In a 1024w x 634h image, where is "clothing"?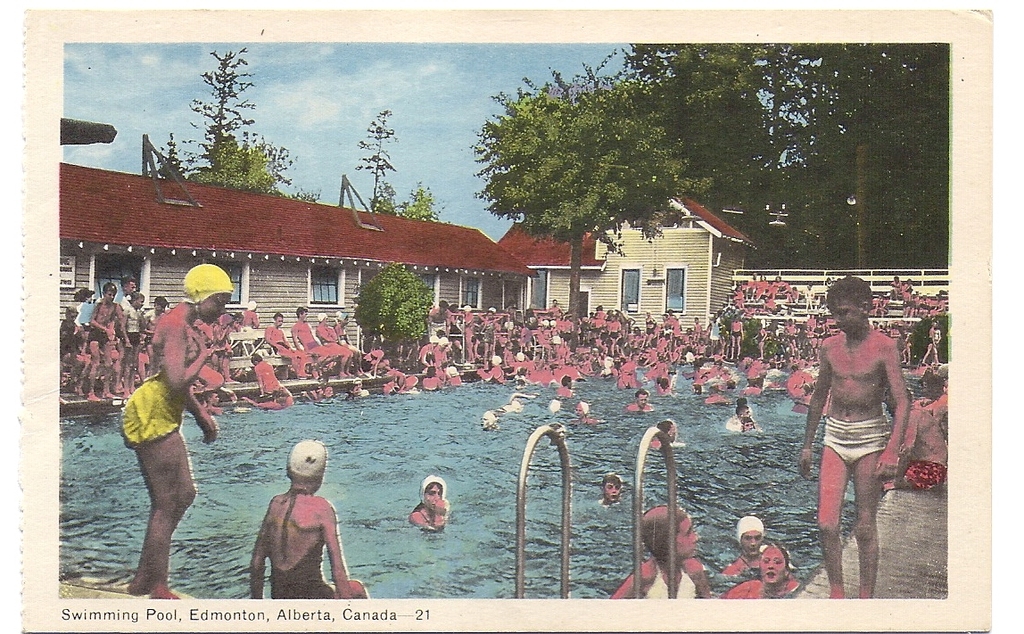
bbox=(641, 562, 697, 605).
